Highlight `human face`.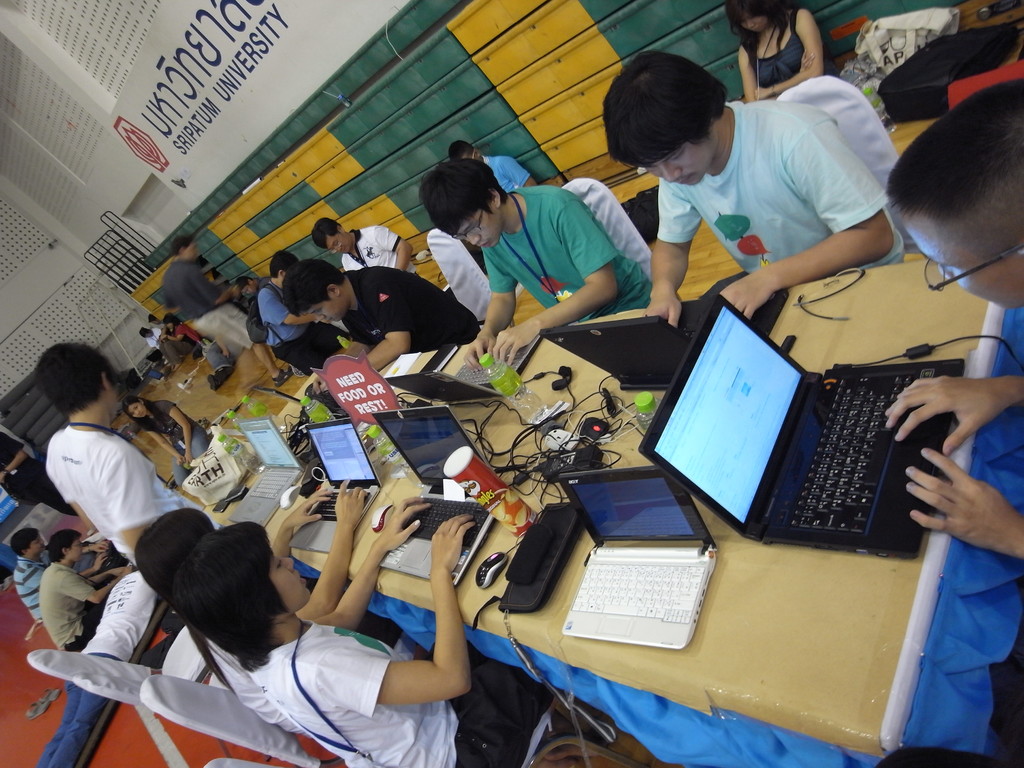
Highlighted region: region(65, 540, 81, 560).
